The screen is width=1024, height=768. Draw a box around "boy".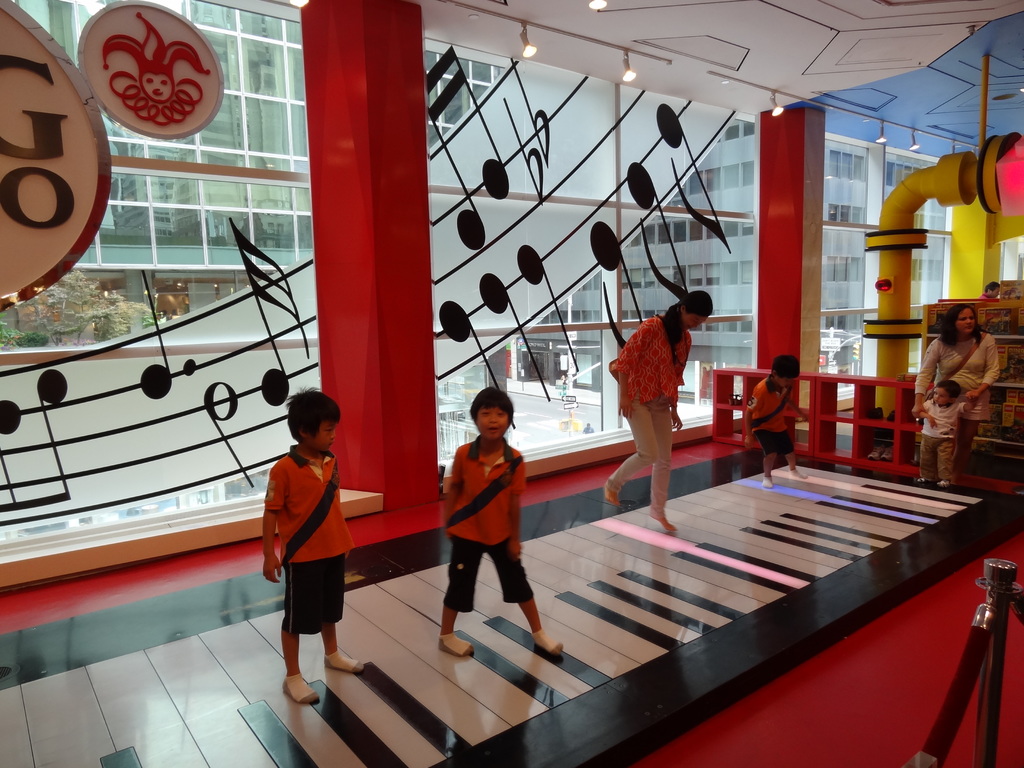
433, 389, 565, 656.
